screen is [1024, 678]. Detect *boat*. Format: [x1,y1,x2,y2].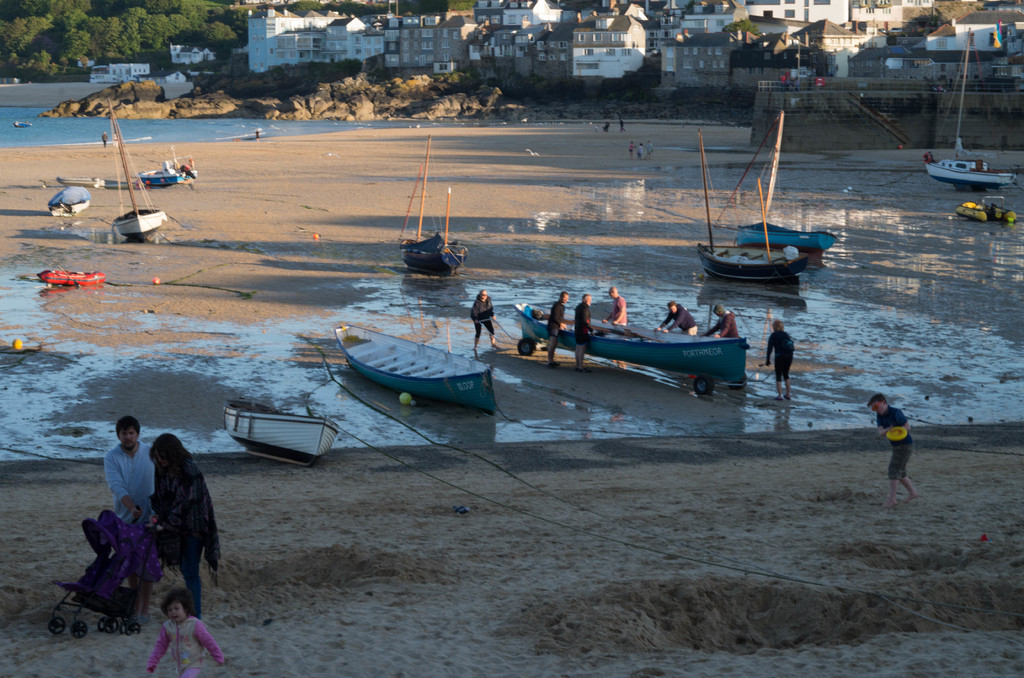
[709,116,836,256].
